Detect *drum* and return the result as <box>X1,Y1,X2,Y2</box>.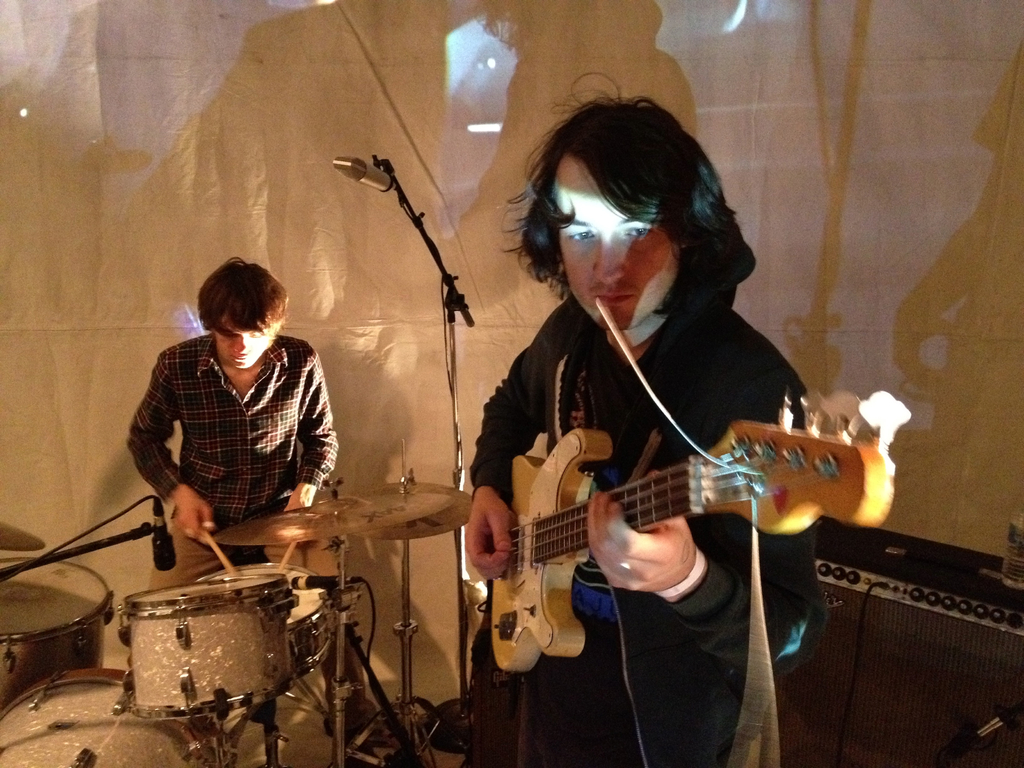
<box>118,571,296,720</box>.
